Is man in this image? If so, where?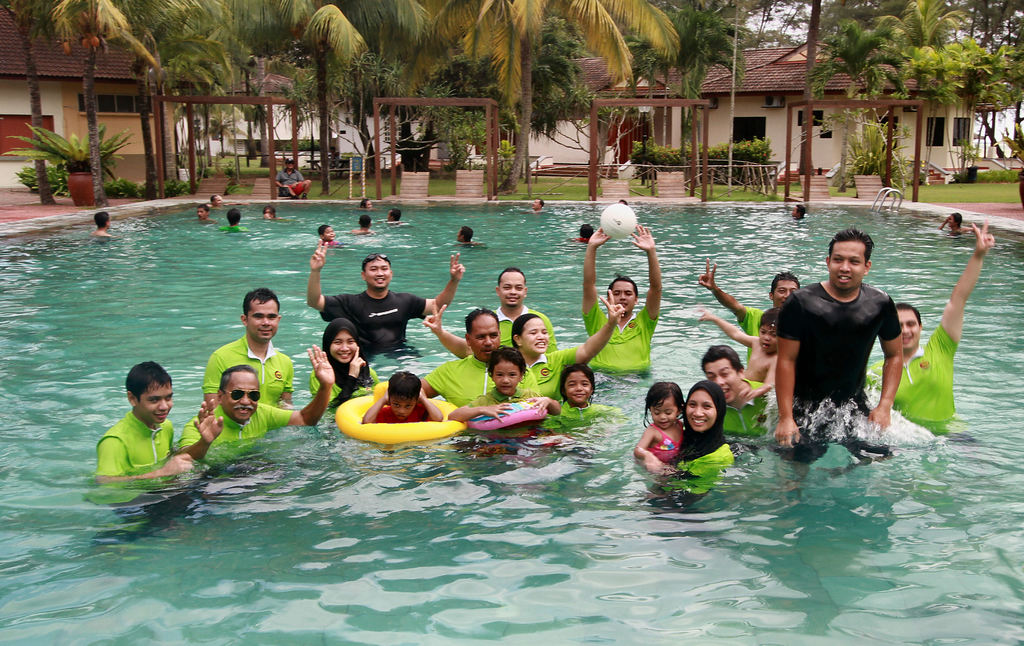
Yes, at select_region(274, 152, 315, 199).
